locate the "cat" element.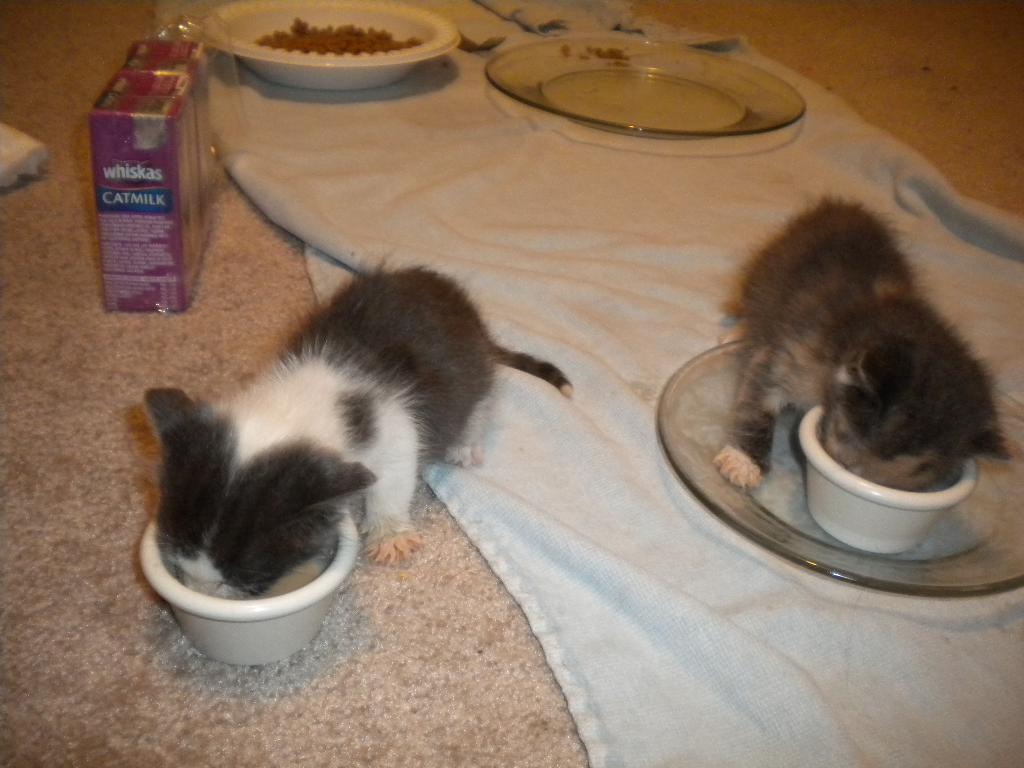
Element bbox: 711/188/1014/491.
